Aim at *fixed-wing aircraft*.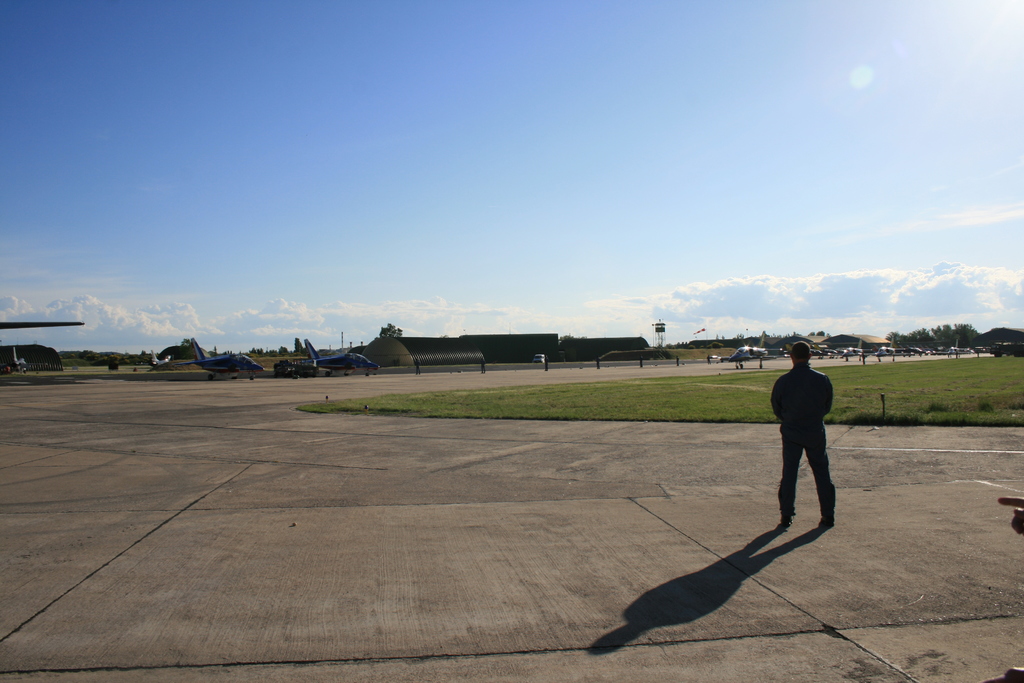
Aimed at box=[941, 339, 970, 359].
